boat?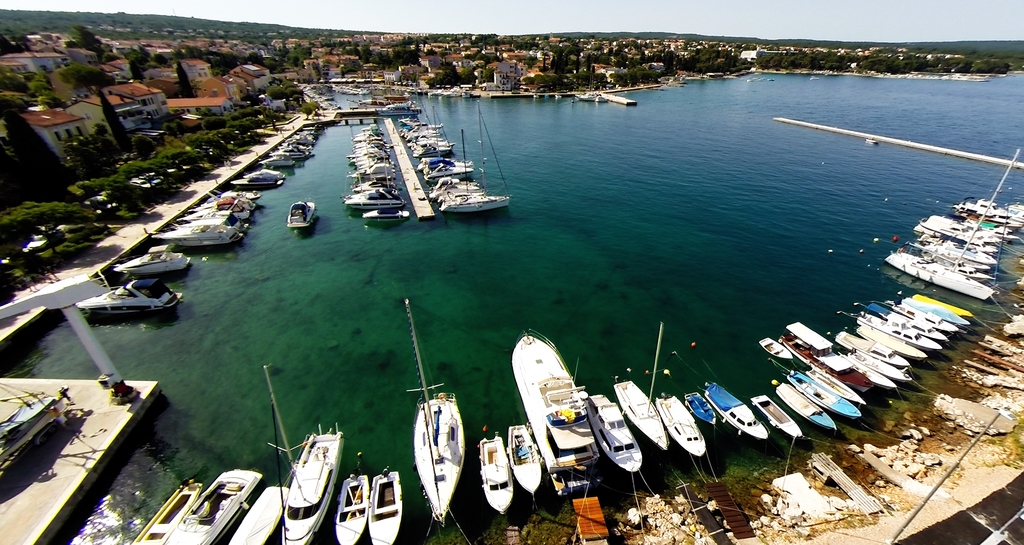
(x1=653, y1=396, x2=705, y2=455)
